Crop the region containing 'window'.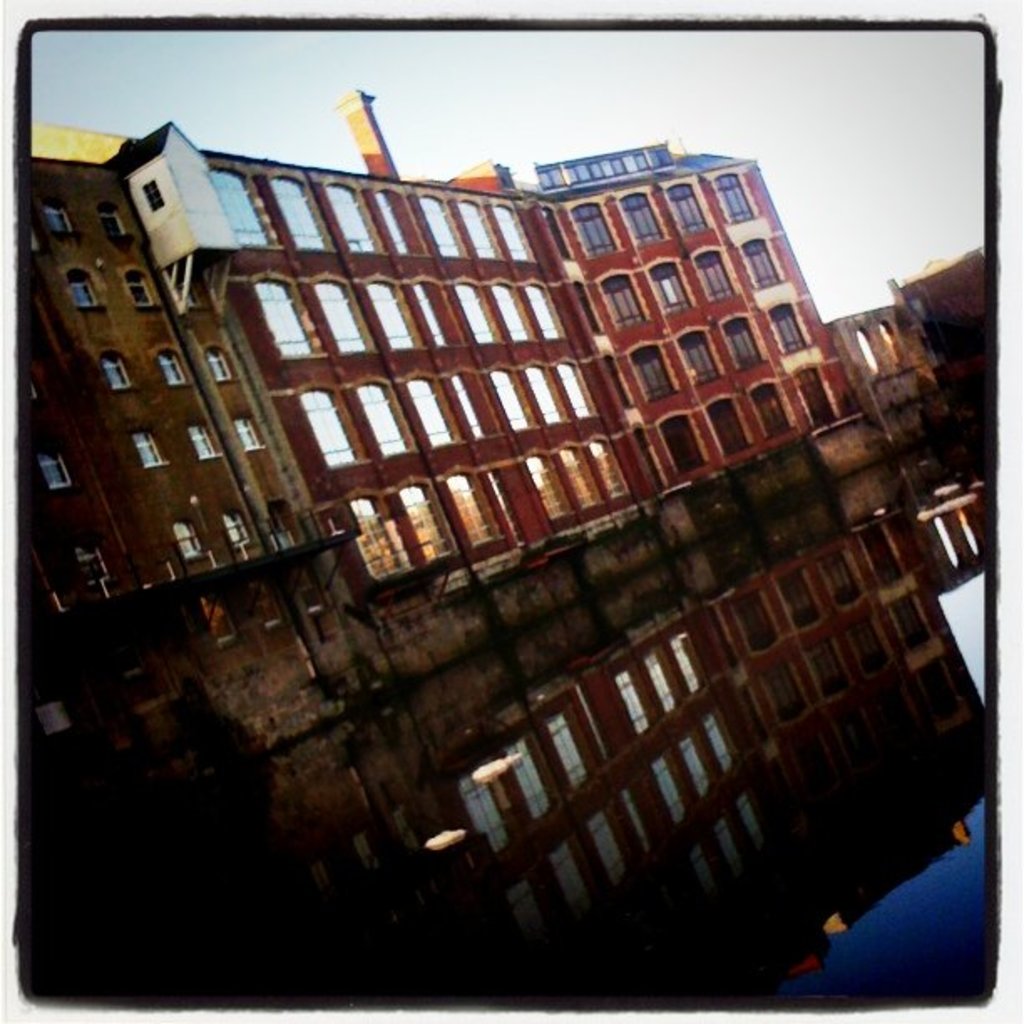
Crop region: (527, 452, 571, 524).
